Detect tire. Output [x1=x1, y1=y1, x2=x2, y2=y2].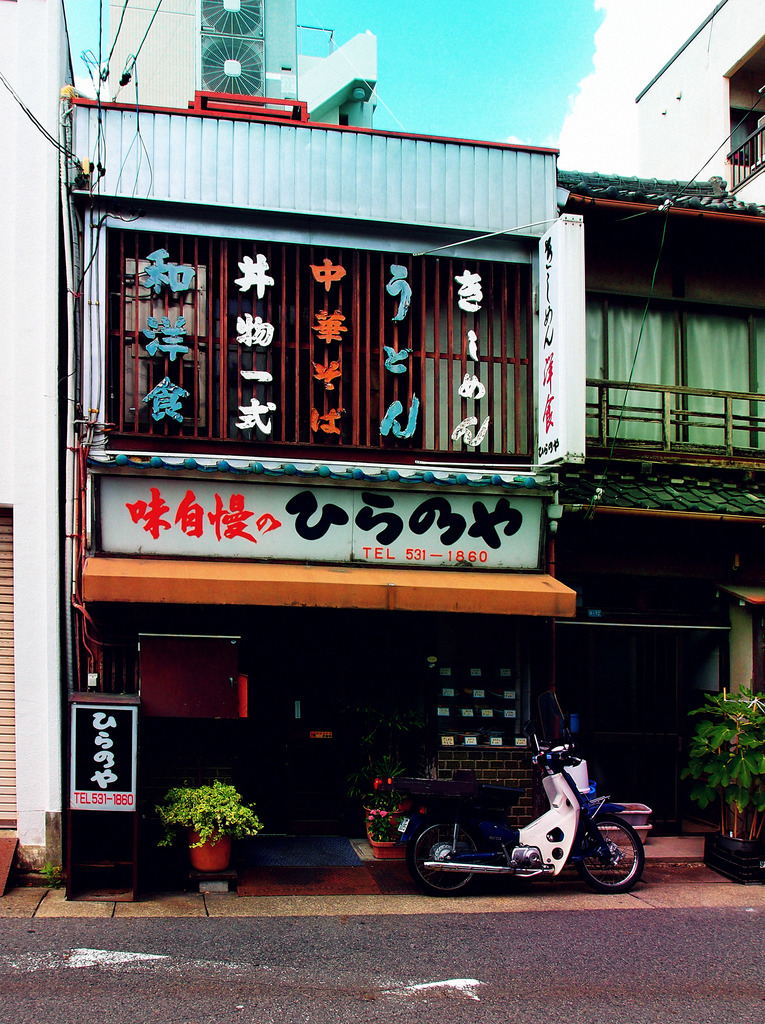
[x1=575, y1=810, x2=648, y2=893].
